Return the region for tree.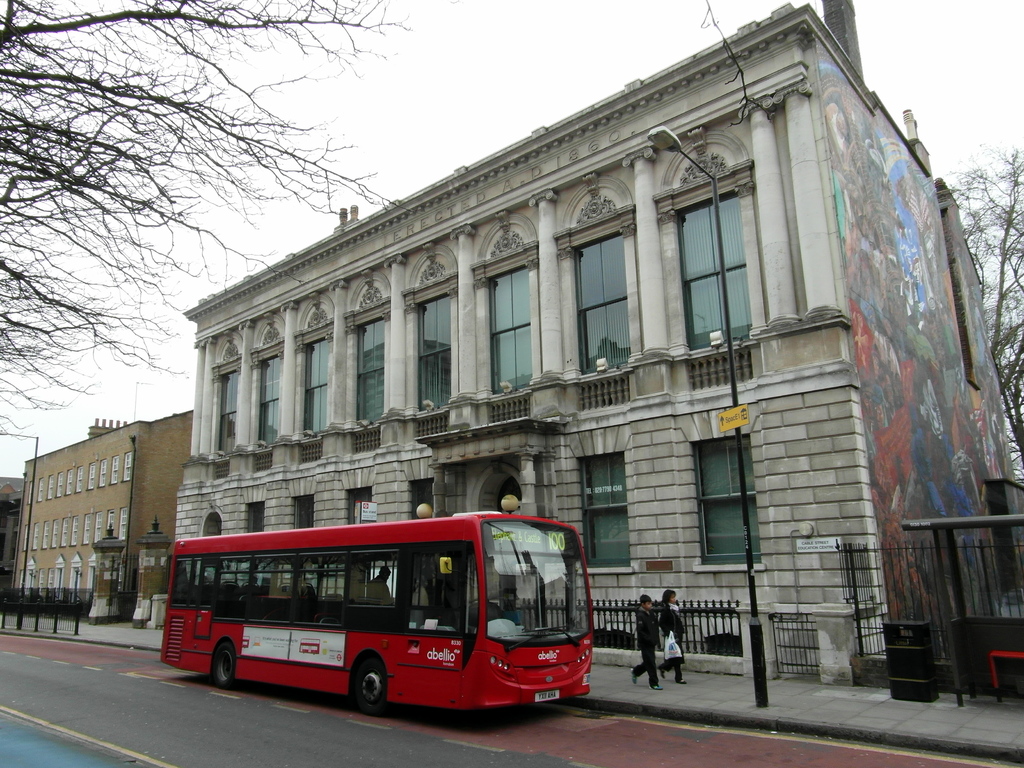
box=[0, 0, 429, 443].
